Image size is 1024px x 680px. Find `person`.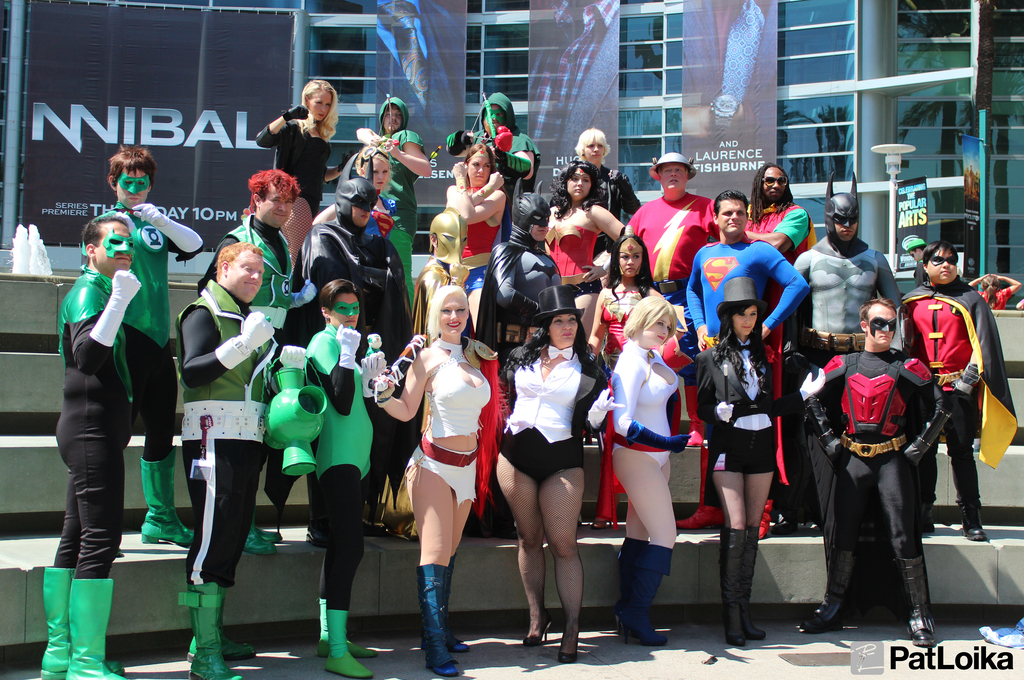
[left=461, top=171, right=573, bottom=312].
